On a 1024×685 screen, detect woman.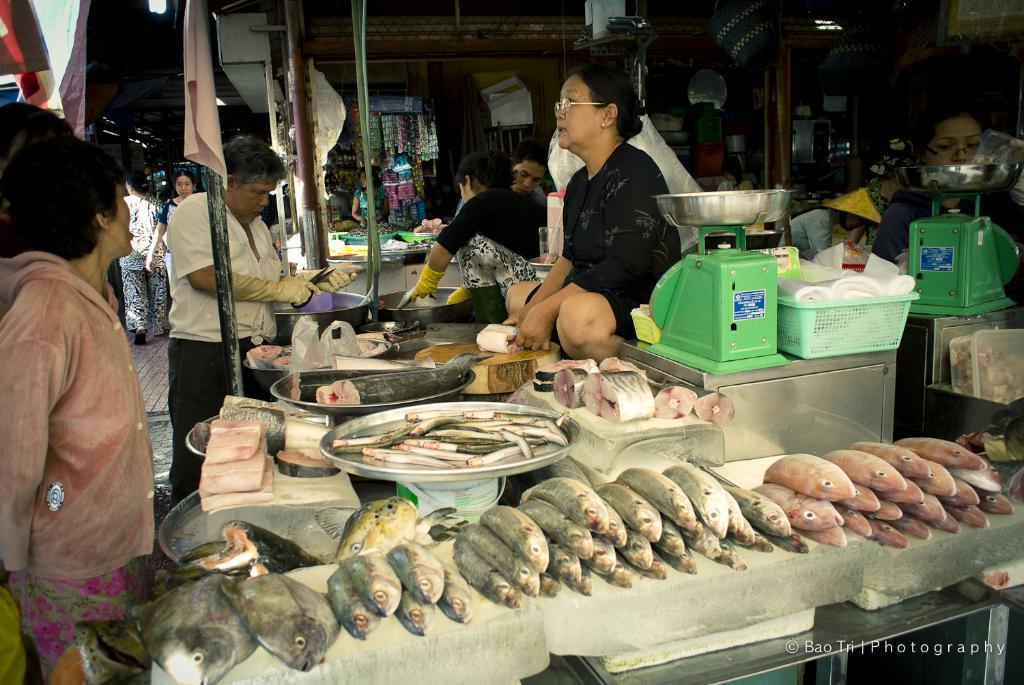
bbox(0, 117, 171, 641).
